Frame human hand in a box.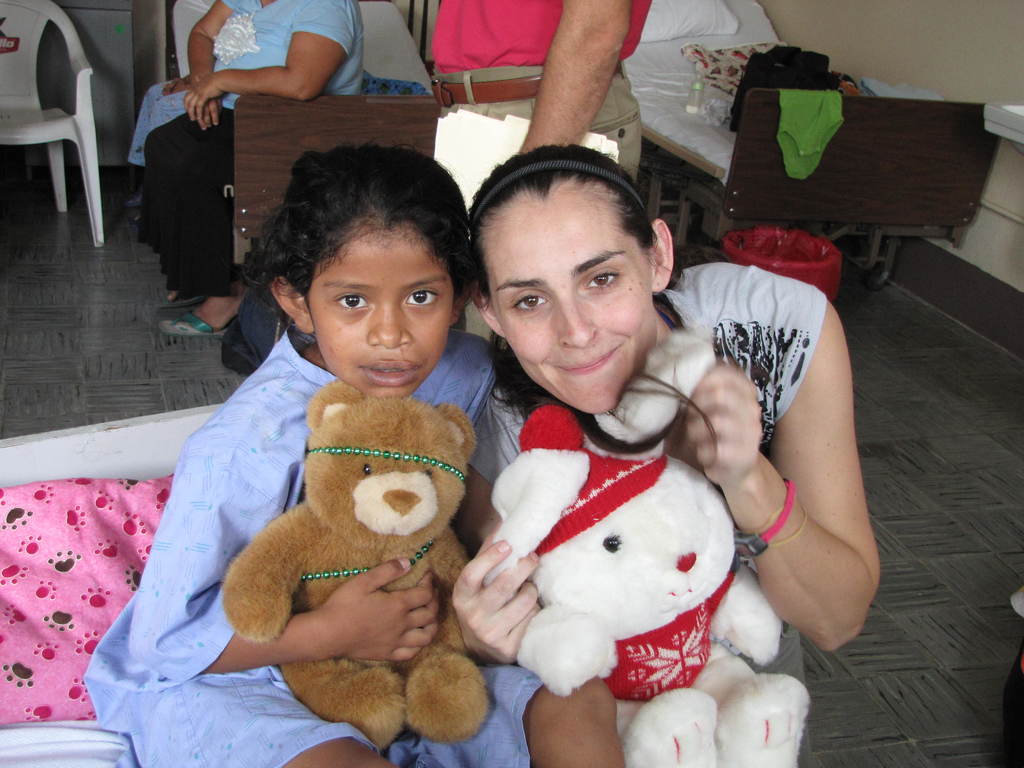
left=463, top=543, right=547, bottom=660.
